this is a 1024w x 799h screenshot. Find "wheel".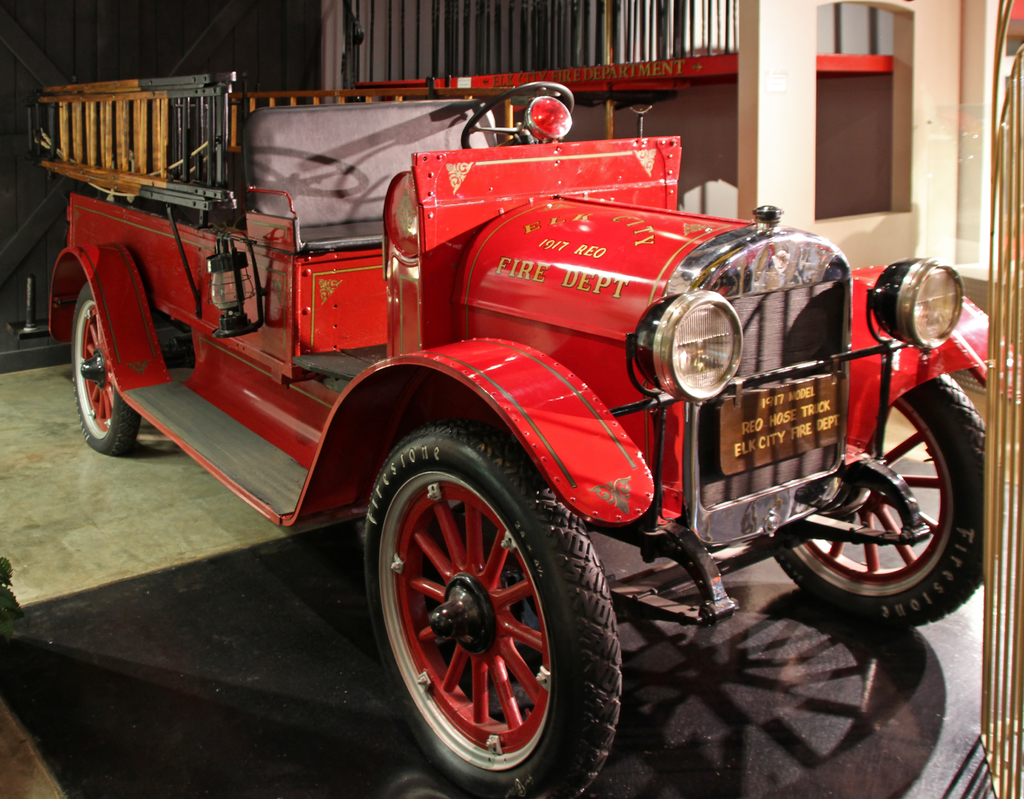
Bounding box: BBox(458, 75, 581, 152).
